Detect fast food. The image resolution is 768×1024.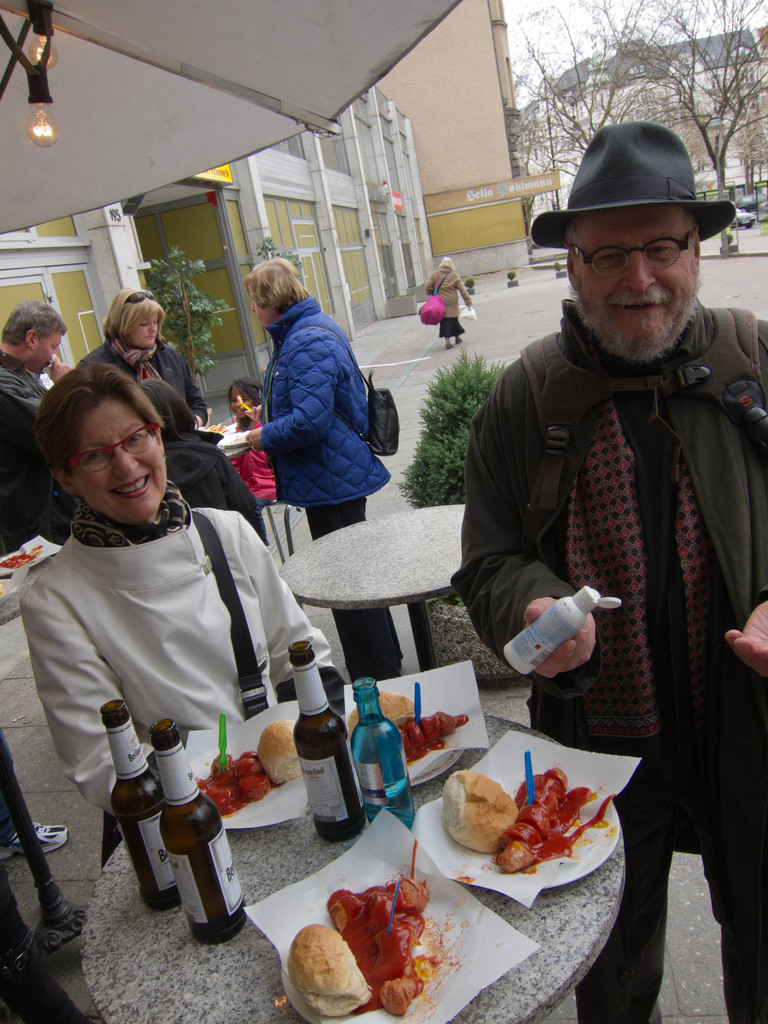
locate(441, 773, 564, 873).
